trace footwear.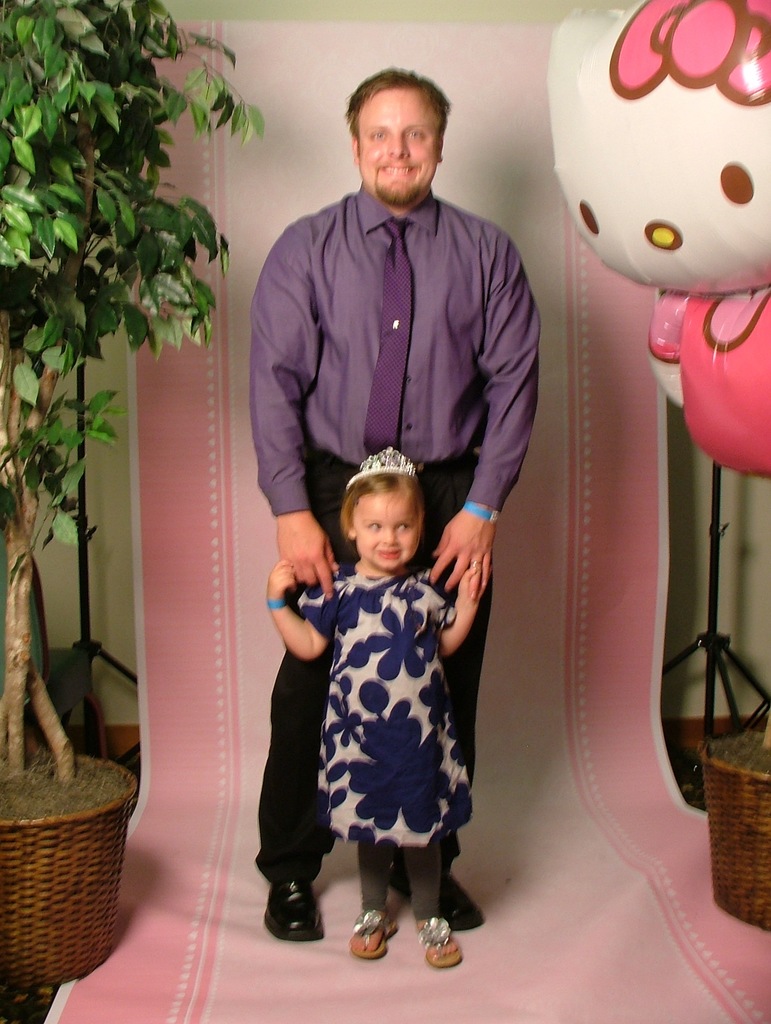
Traced to BBox(387, 858, 491, 929).
